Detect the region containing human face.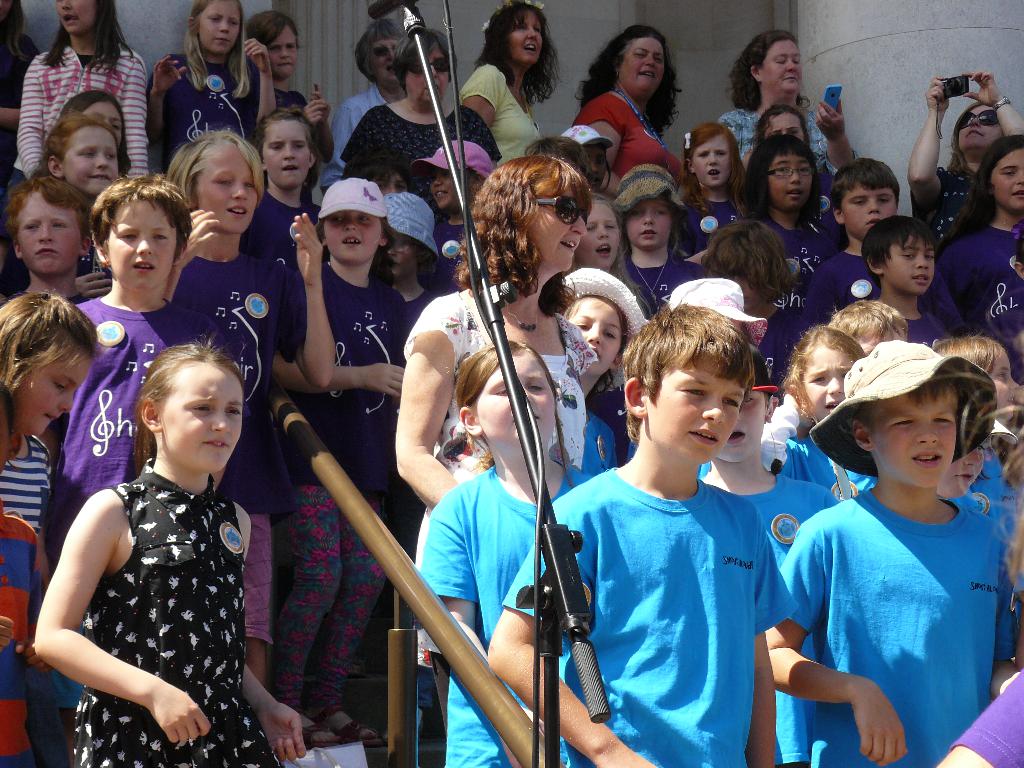
(573,298,619,371).
